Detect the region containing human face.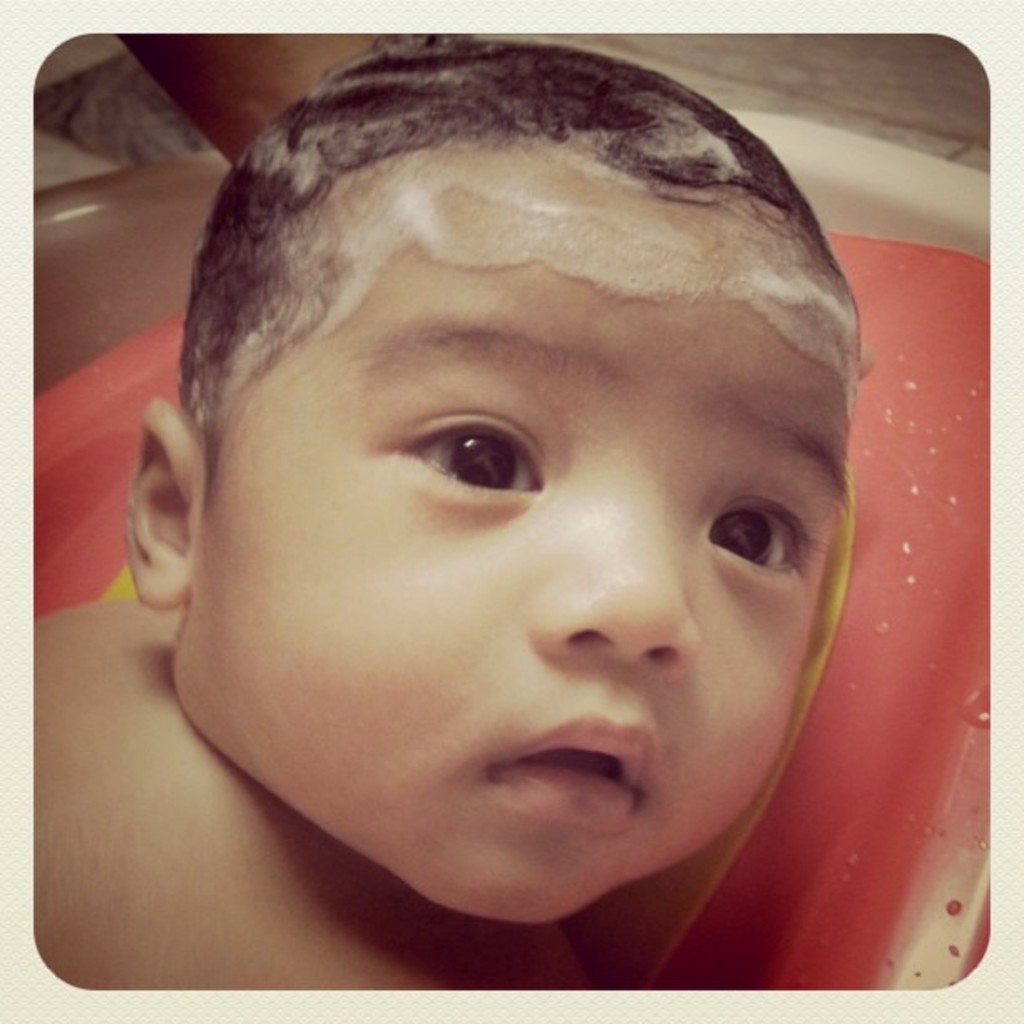
182:181:852:932.
